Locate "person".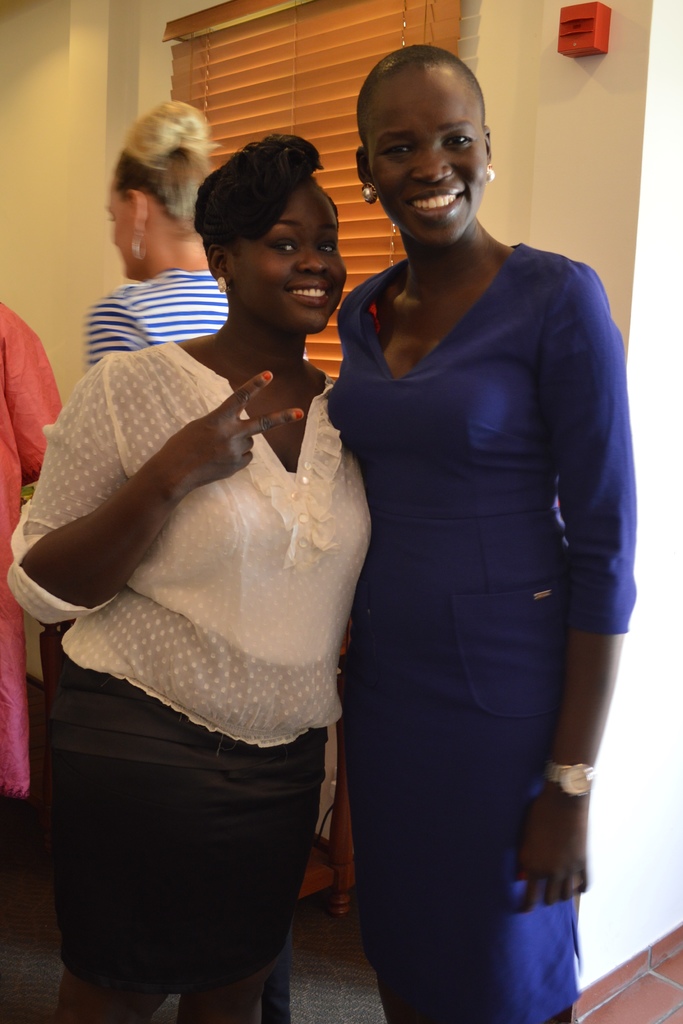
Bounding box: crop(326, 40, 636, 1018).
